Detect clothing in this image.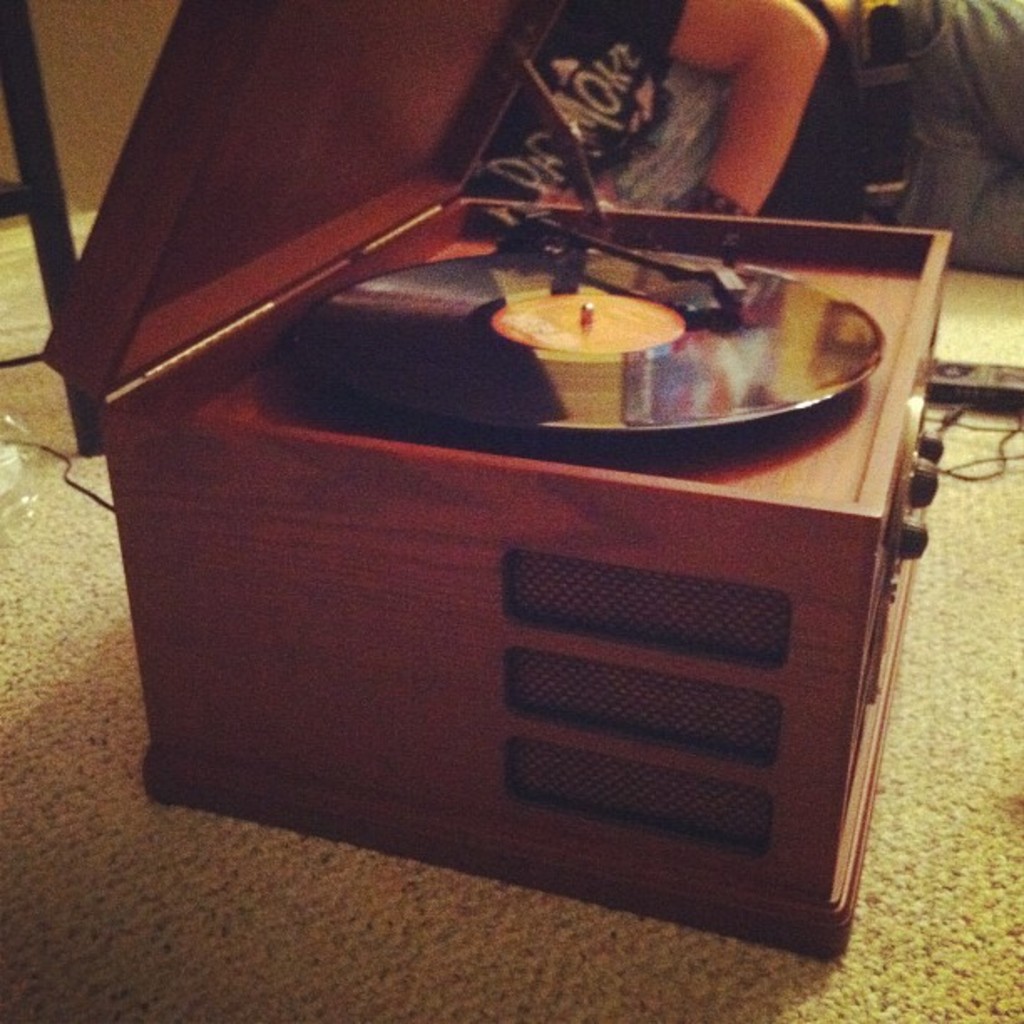
Detection: select_region(477, 0, 1022, 286).
